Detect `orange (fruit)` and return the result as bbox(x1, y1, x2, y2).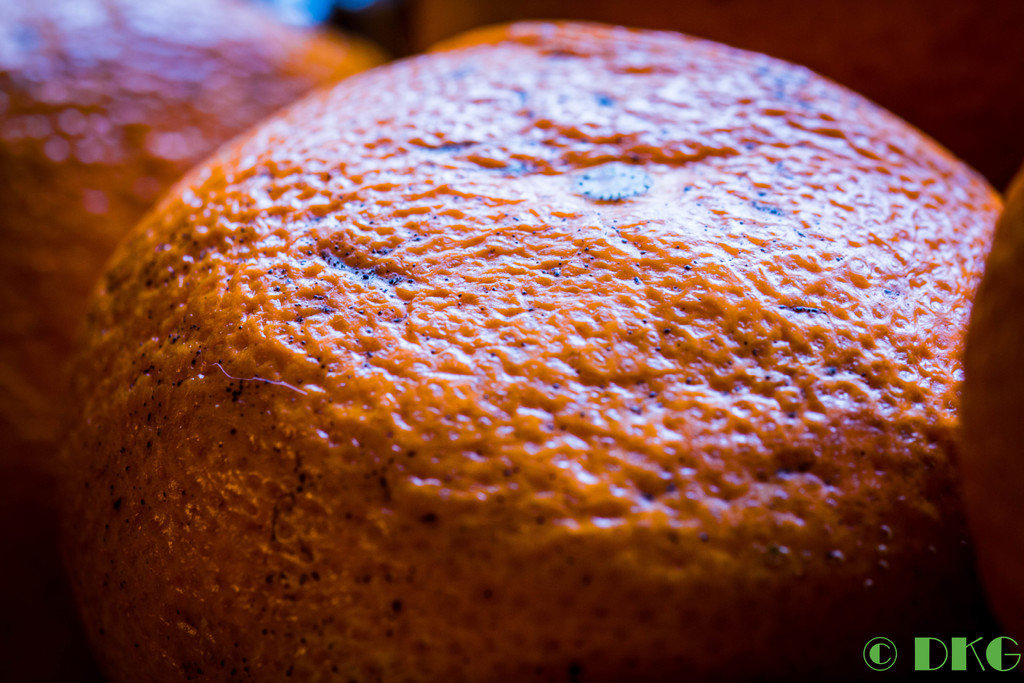
bbox(116, 3, 998, 679).
